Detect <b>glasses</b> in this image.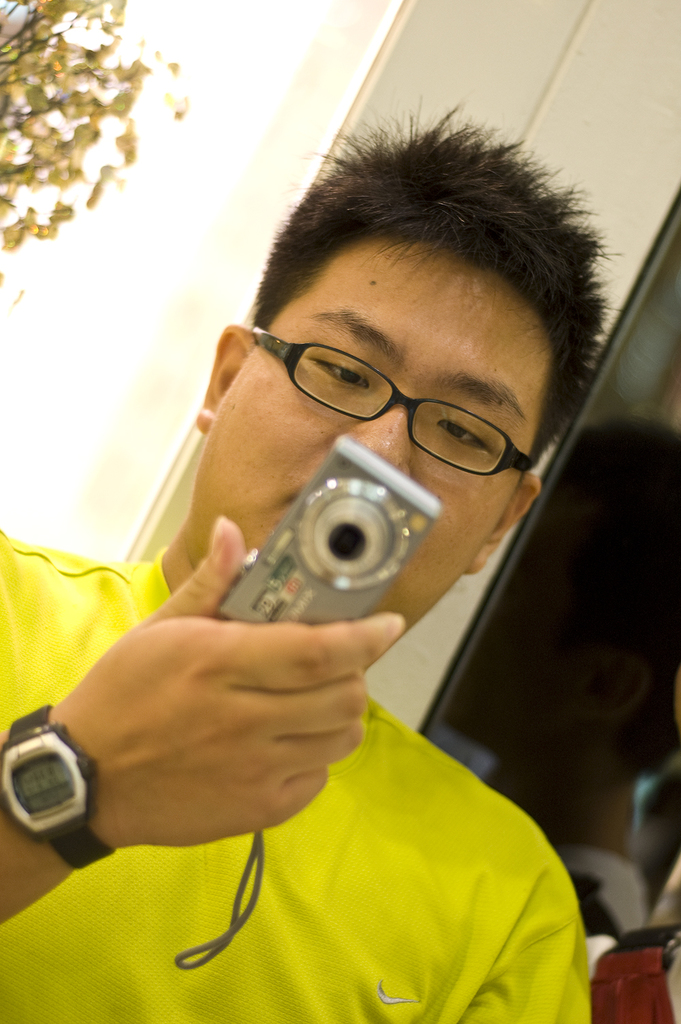
Detection: locate(197, 327, 552, 498).
